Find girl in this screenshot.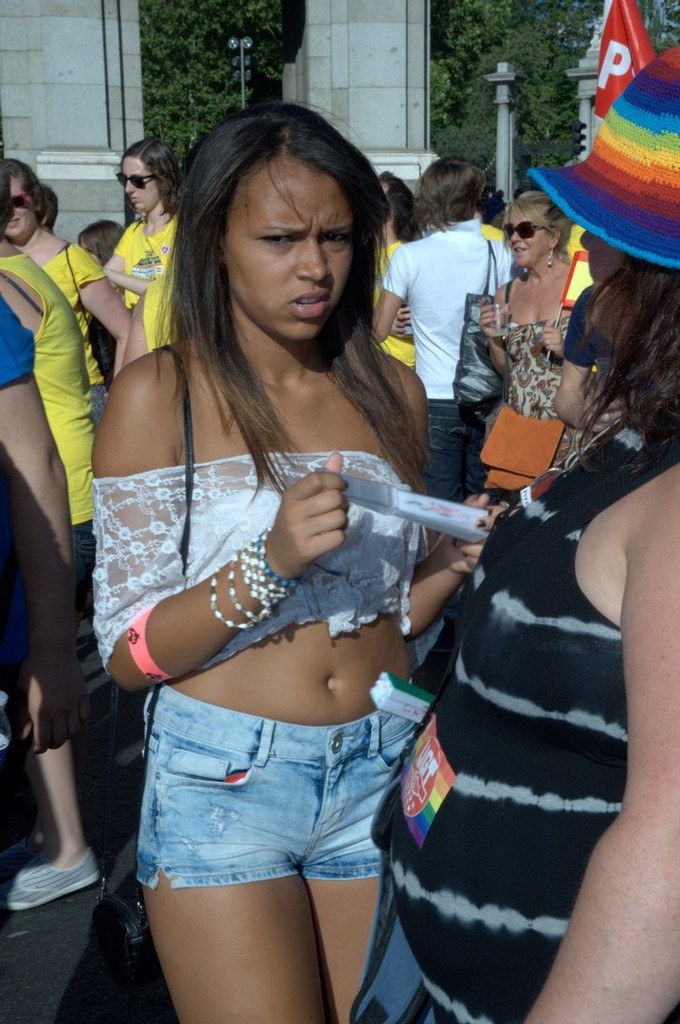
The bounding box for girl is 92/100/500/1023.
